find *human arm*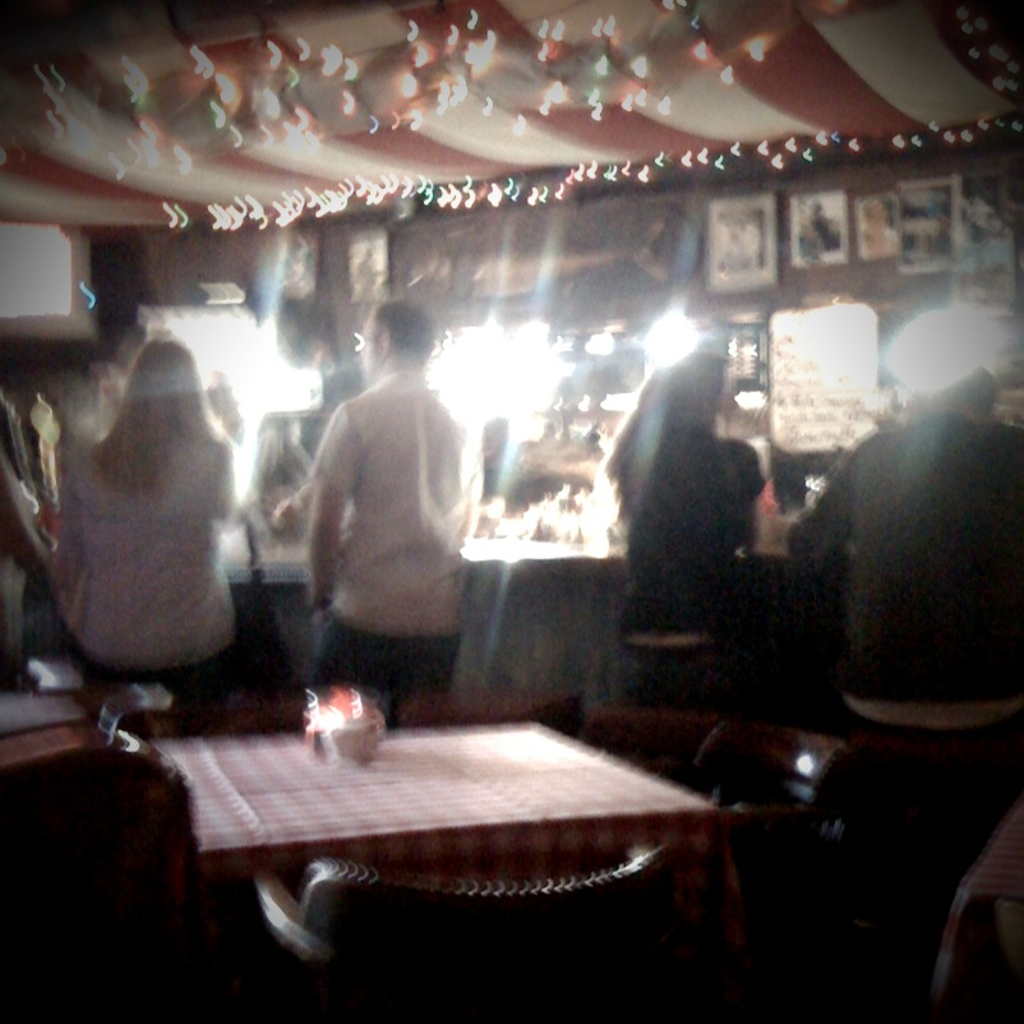
(x1=0, y1=465, x2=49, y2=601)
